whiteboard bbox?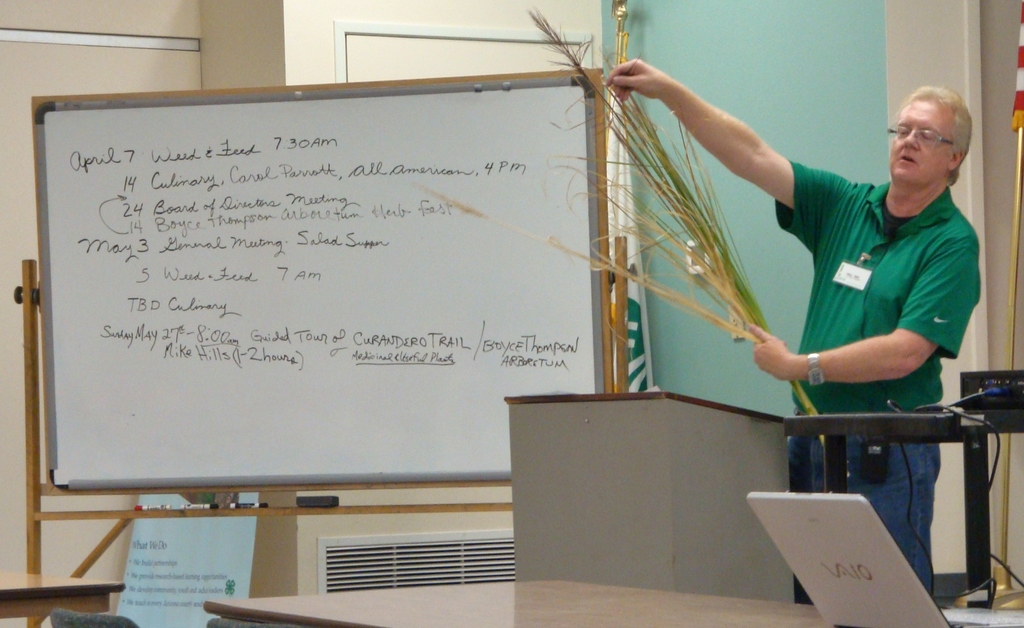
box(25, 67, 639, 504)
